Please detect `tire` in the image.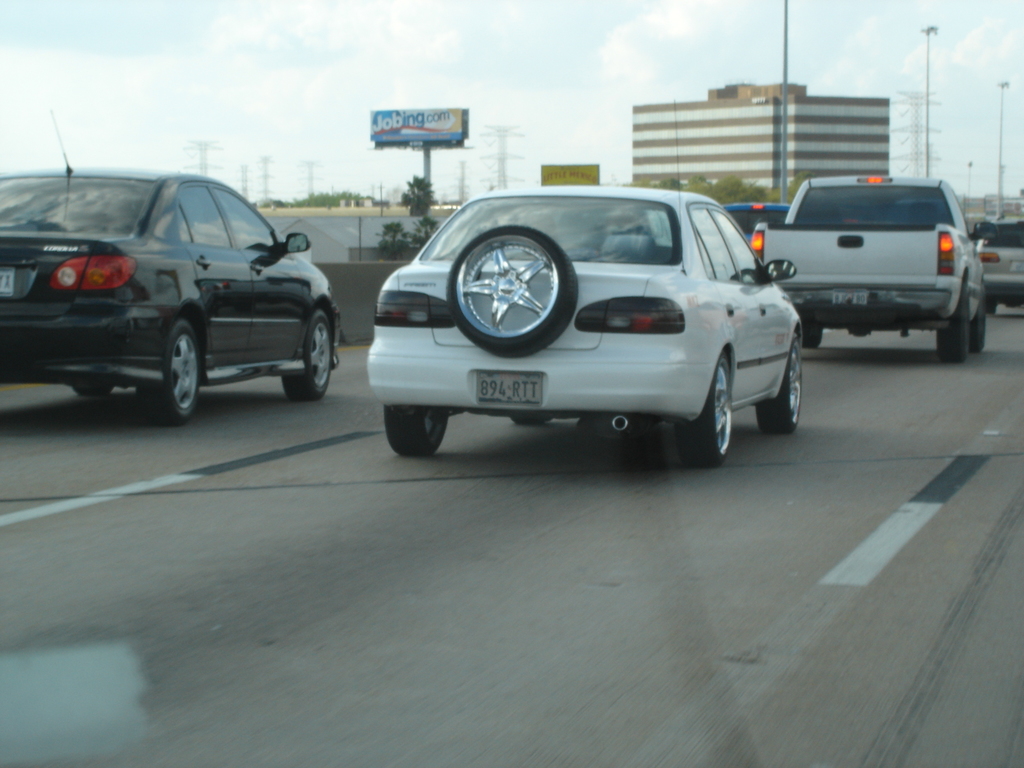
Rect(936, 284, 971, 362).
